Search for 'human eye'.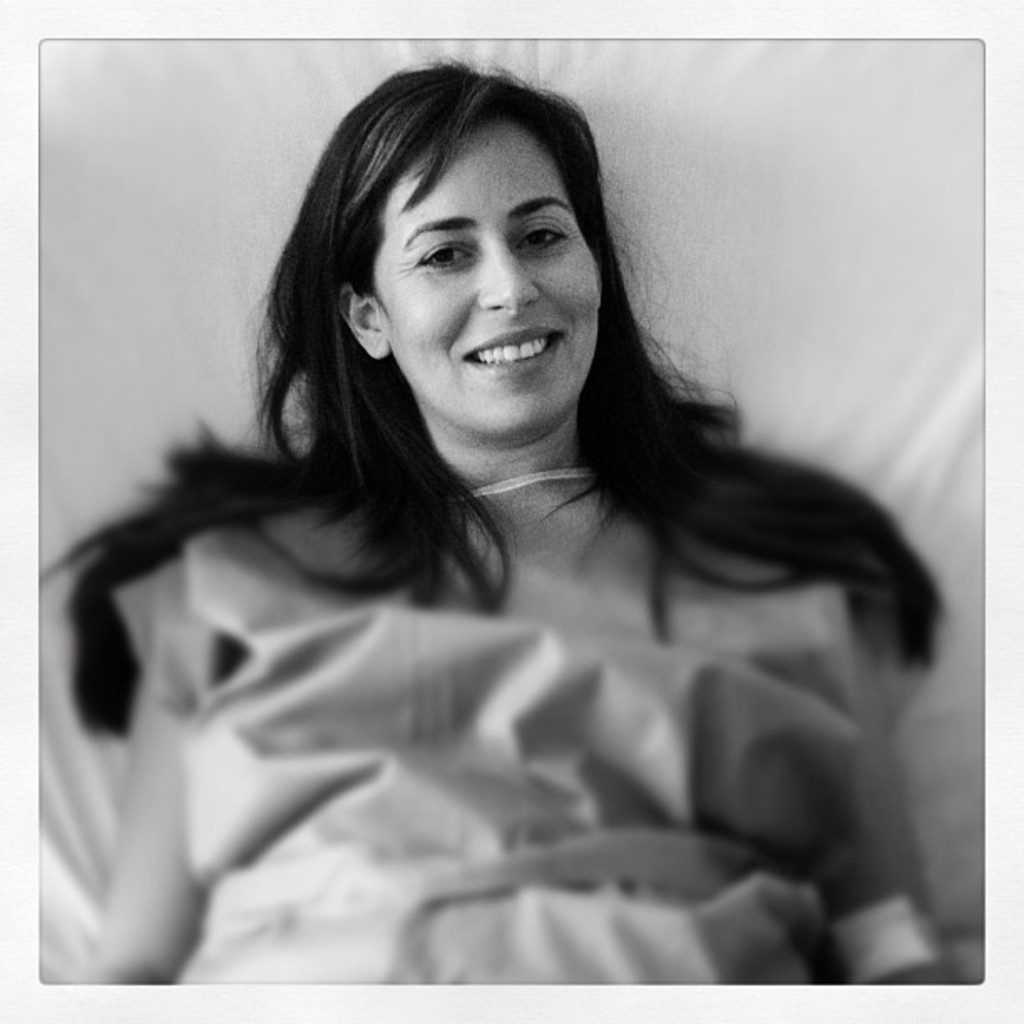
Found at Rect(422, 238, 482, 274).
